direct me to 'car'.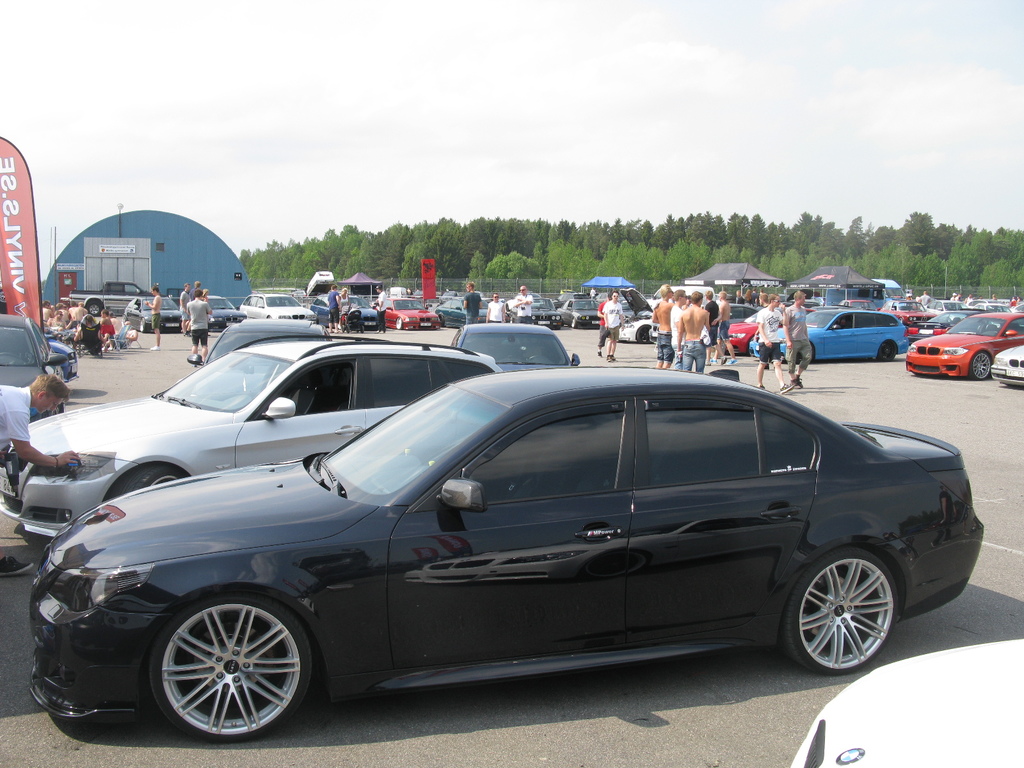
Direction: 909/309/995/349.
